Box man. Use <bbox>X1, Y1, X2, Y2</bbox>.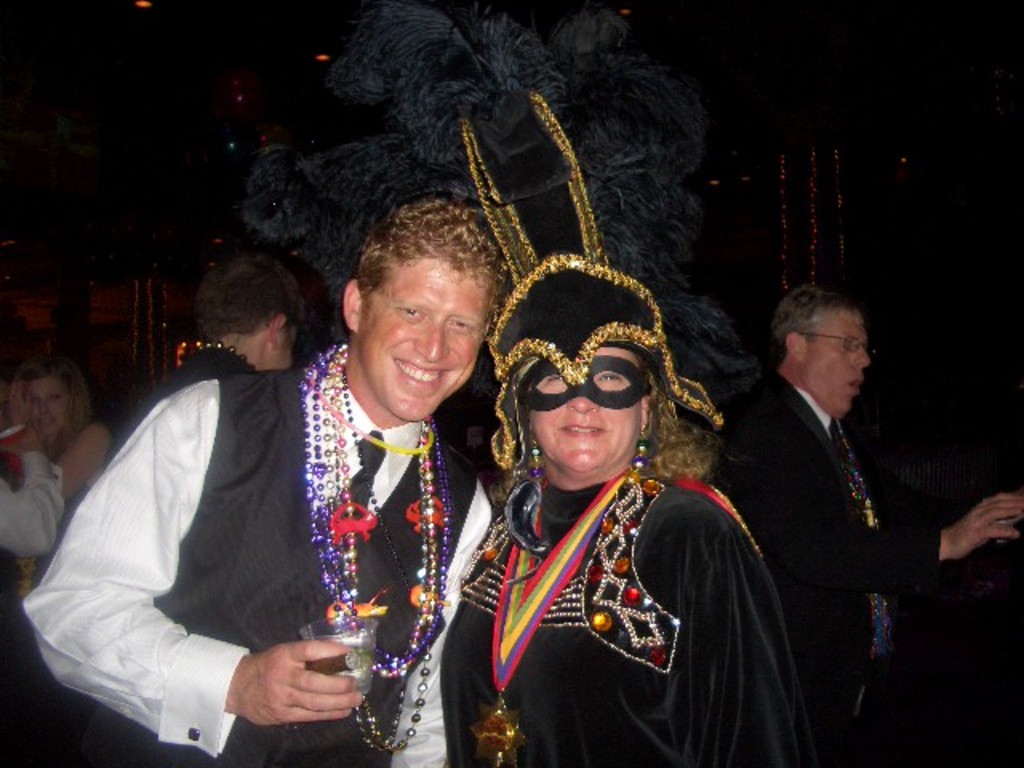
<bbox>101, 251, 304, 469</bbox>.
